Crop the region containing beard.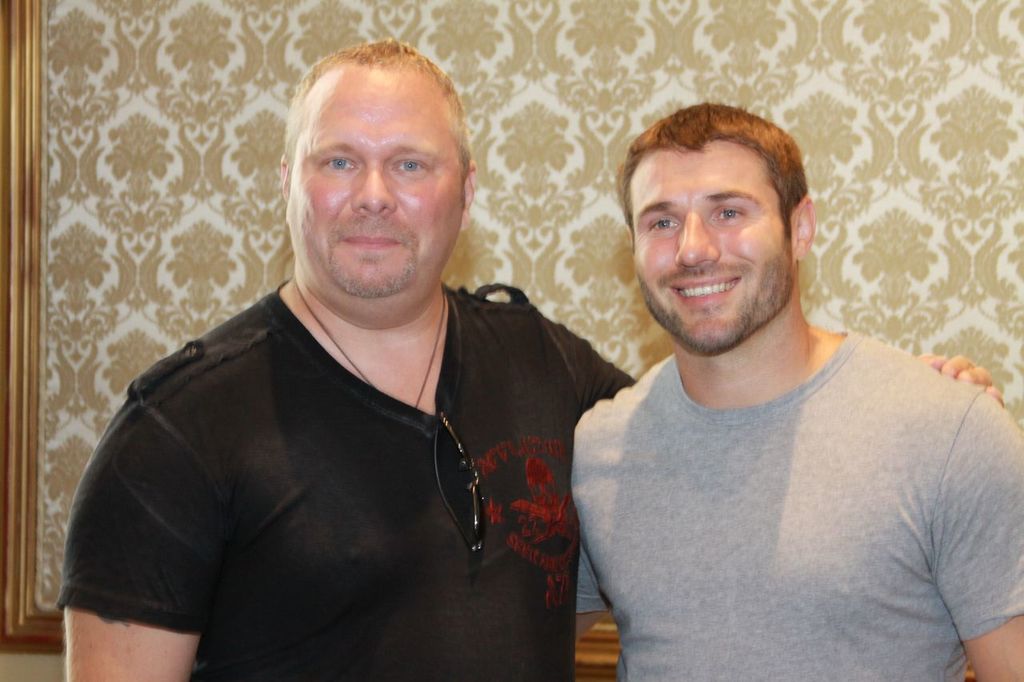
Crop region: box=[634, 242, 796, 357].
